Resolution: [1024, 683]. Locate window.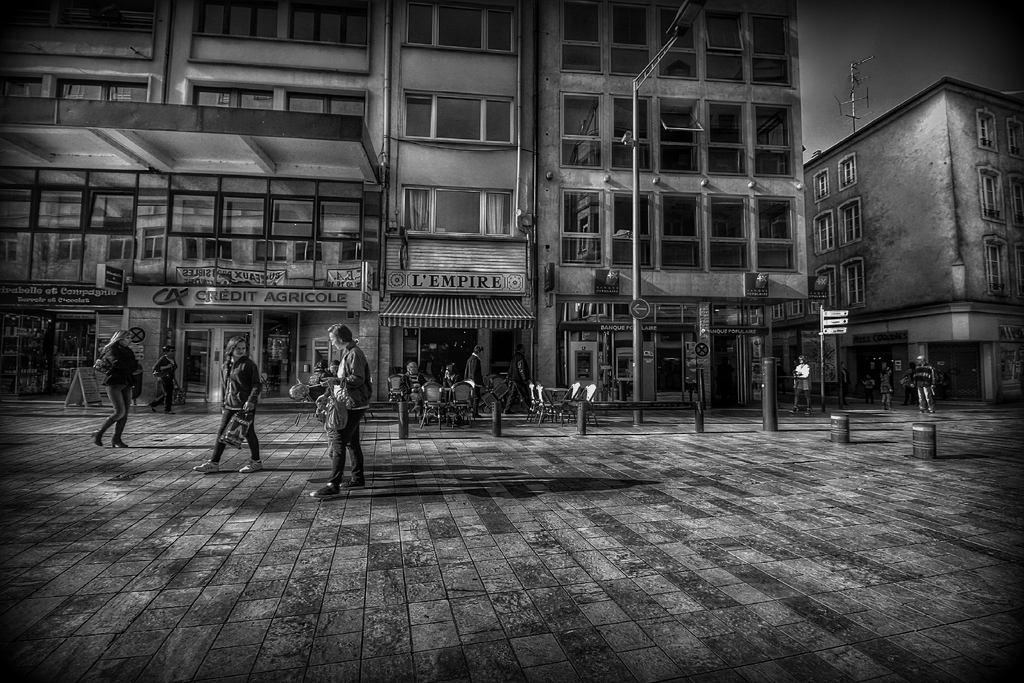
811,267,840,315.
